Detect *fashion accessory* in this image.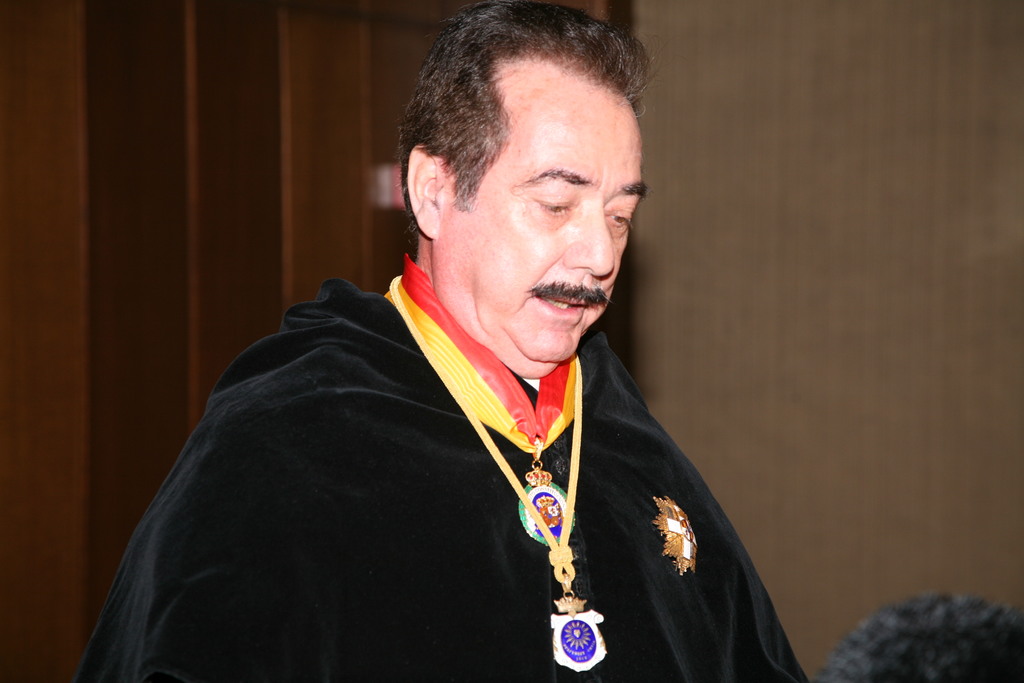
Detection: (653,498,698,577).
